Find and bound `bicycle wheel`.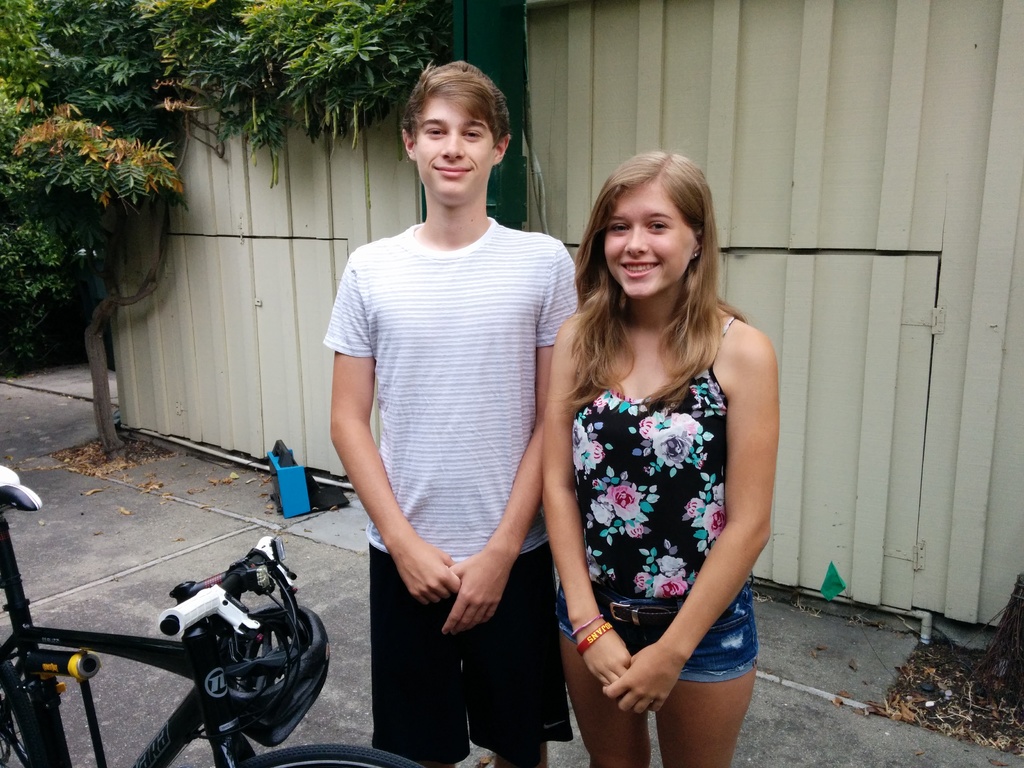
Bound: 227 740 422 767.
